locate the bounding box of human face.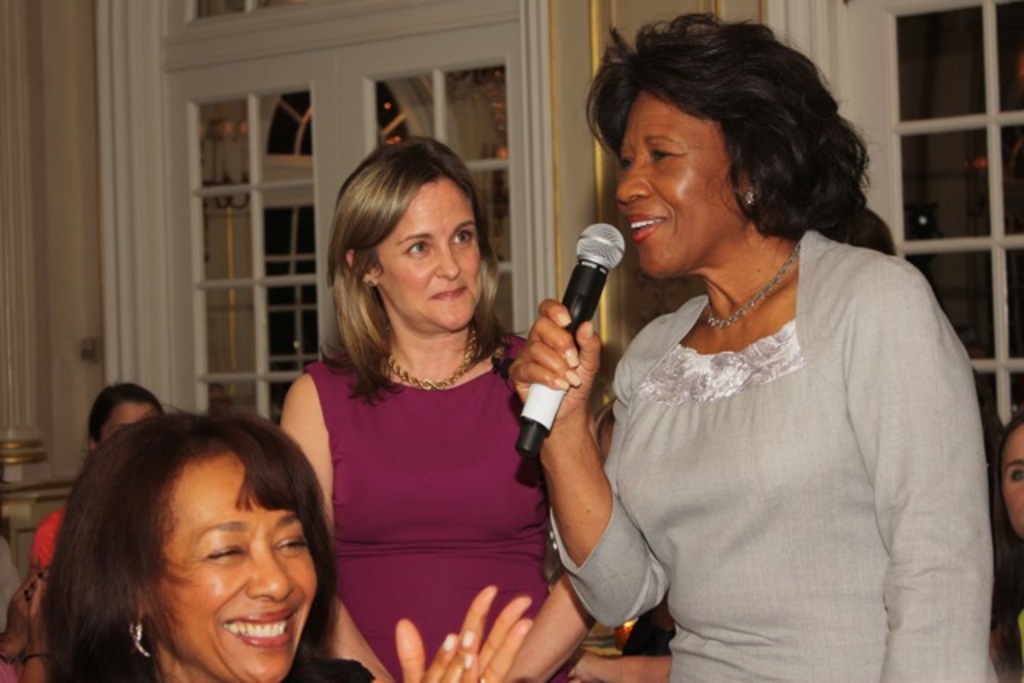
Bounding box: region(374, 179, 483, 331).
